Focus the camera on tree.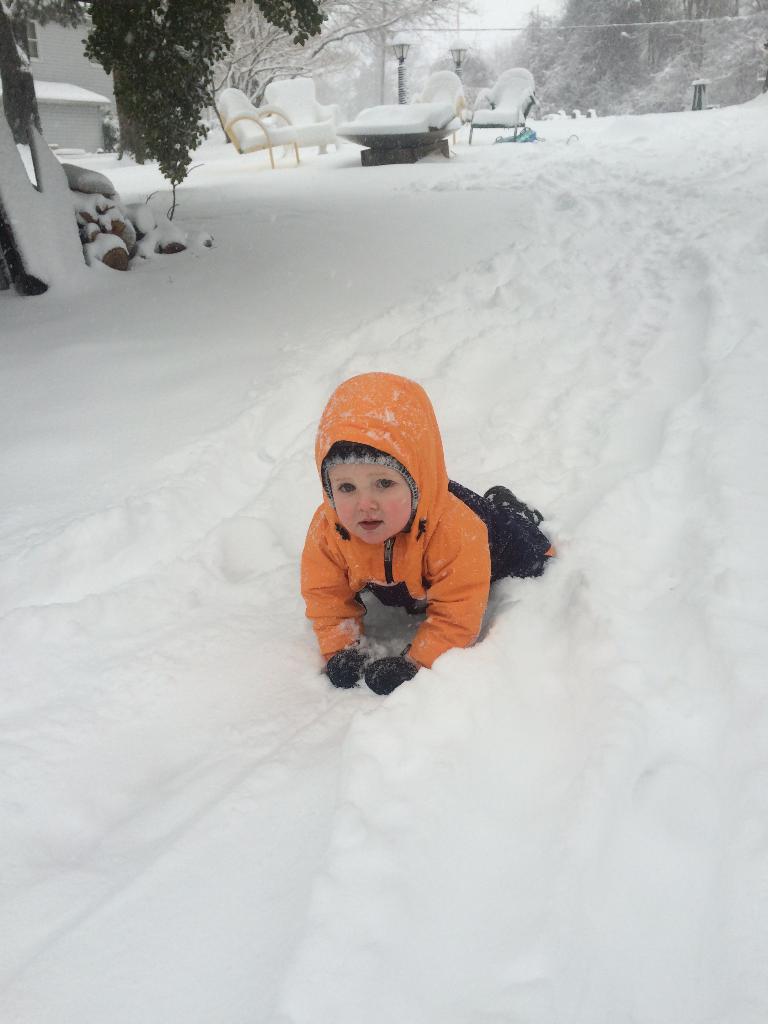
Focus region: (164, 1, 478, 106).
